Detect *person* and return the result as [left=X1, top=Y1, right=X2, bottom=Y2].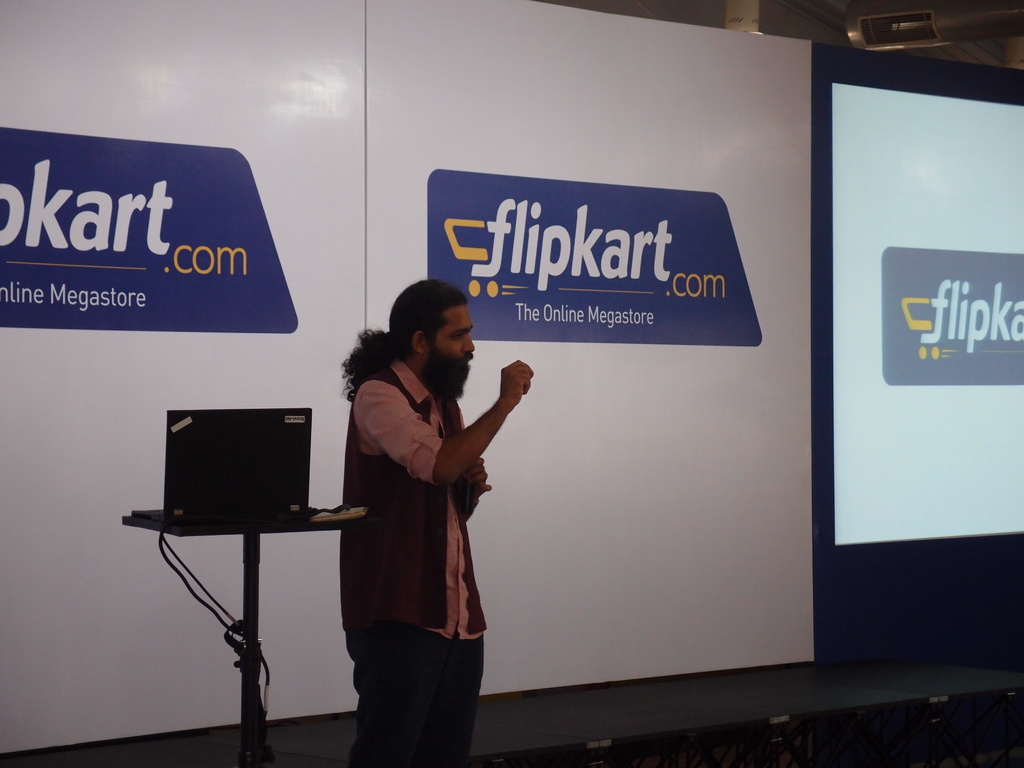
[left=337, top=277, right=538, bottom=767].
